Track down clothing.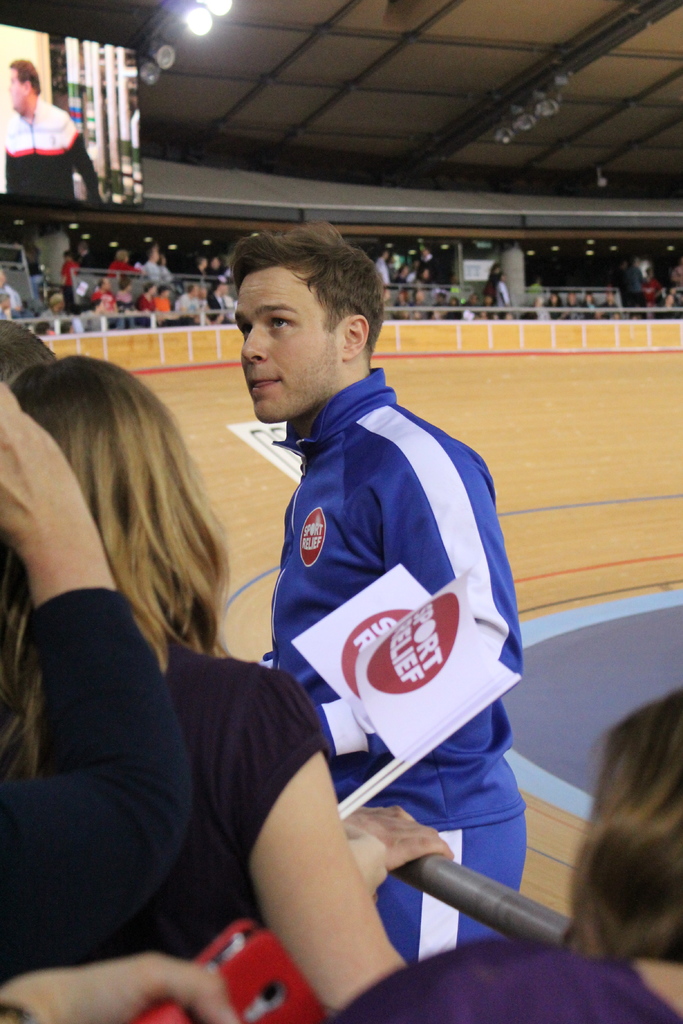
Tracked to locate(0, 589, 194, 974).
